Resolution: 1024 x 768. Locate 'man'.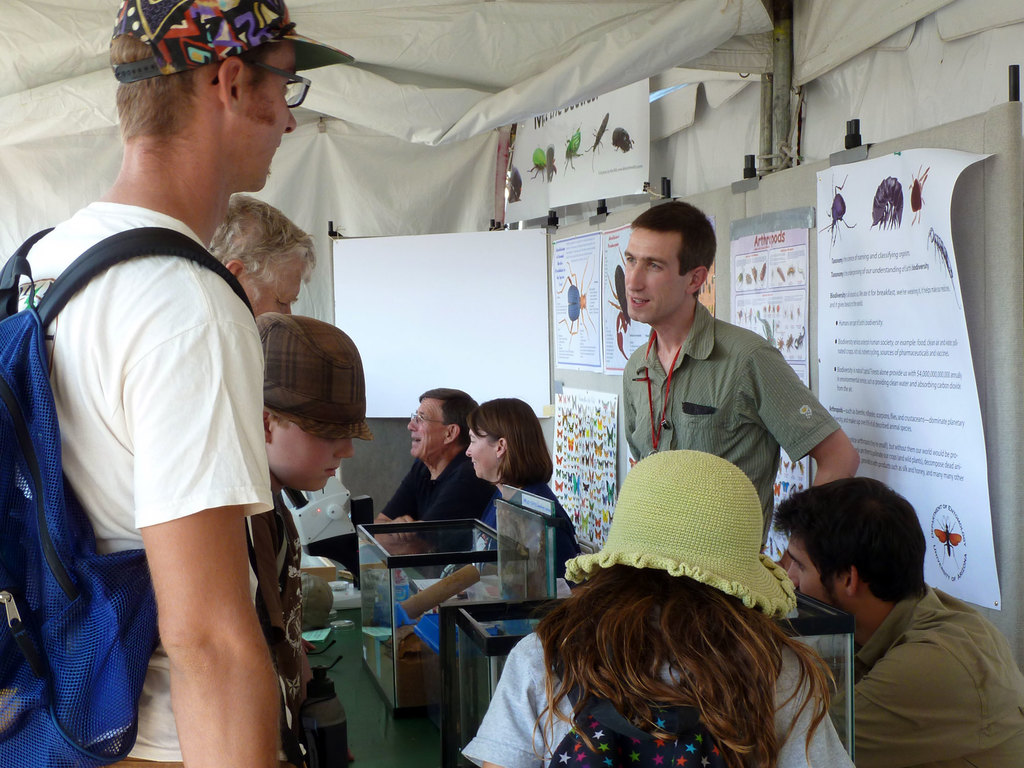
region(616, 198, 858, 554).
